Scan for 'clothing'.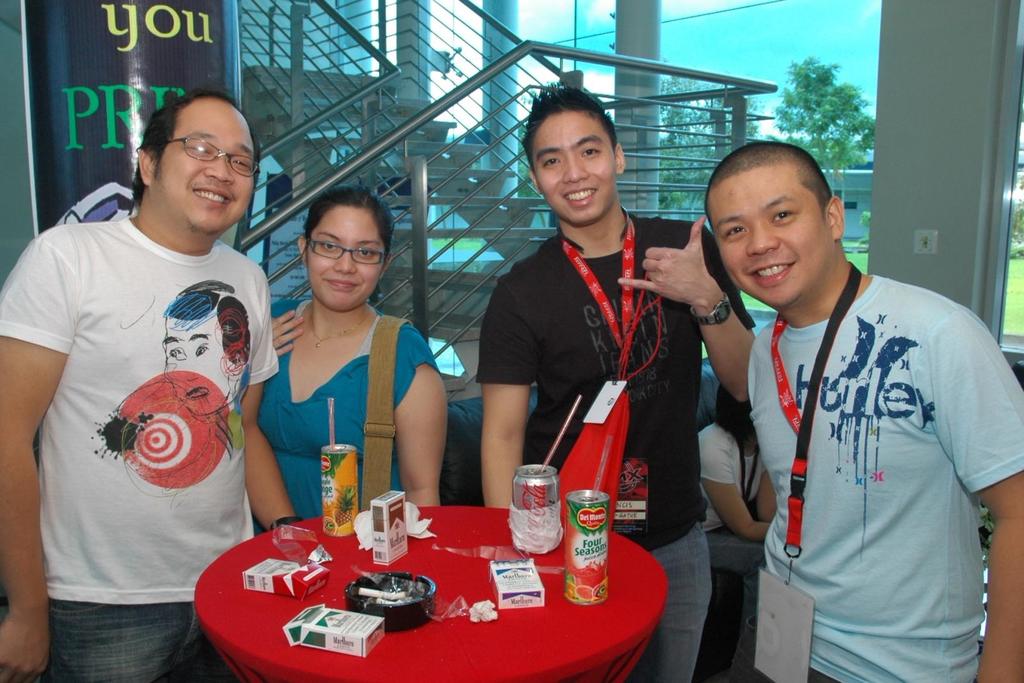
Scan result: detection(470, 206, 763, 682).
